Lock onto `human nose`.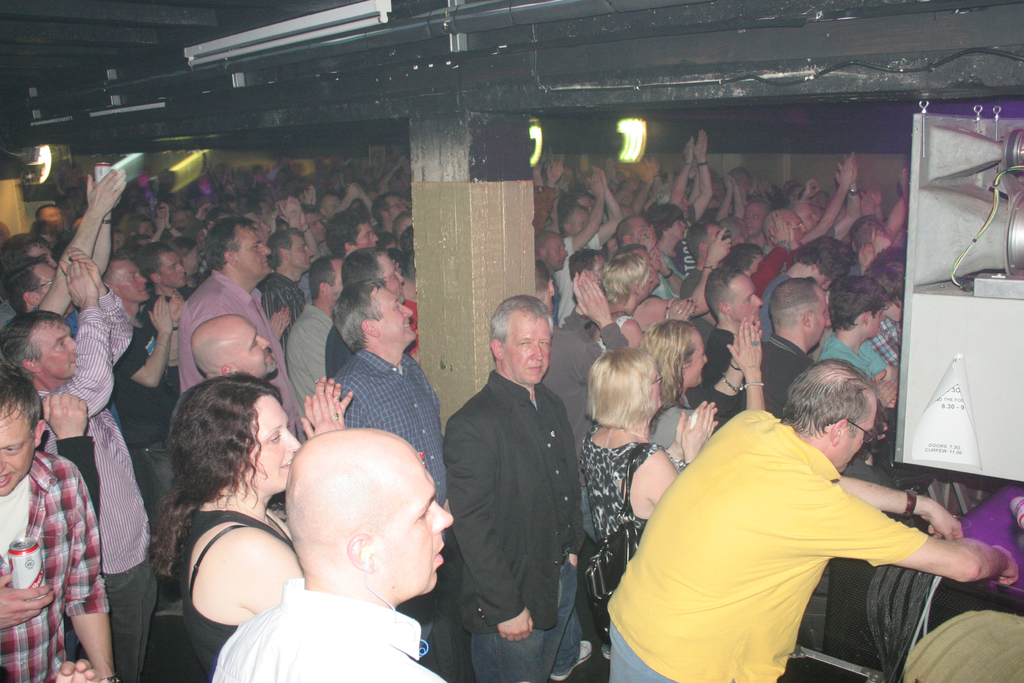
Locked: crop(285, 429, 301, 452).
